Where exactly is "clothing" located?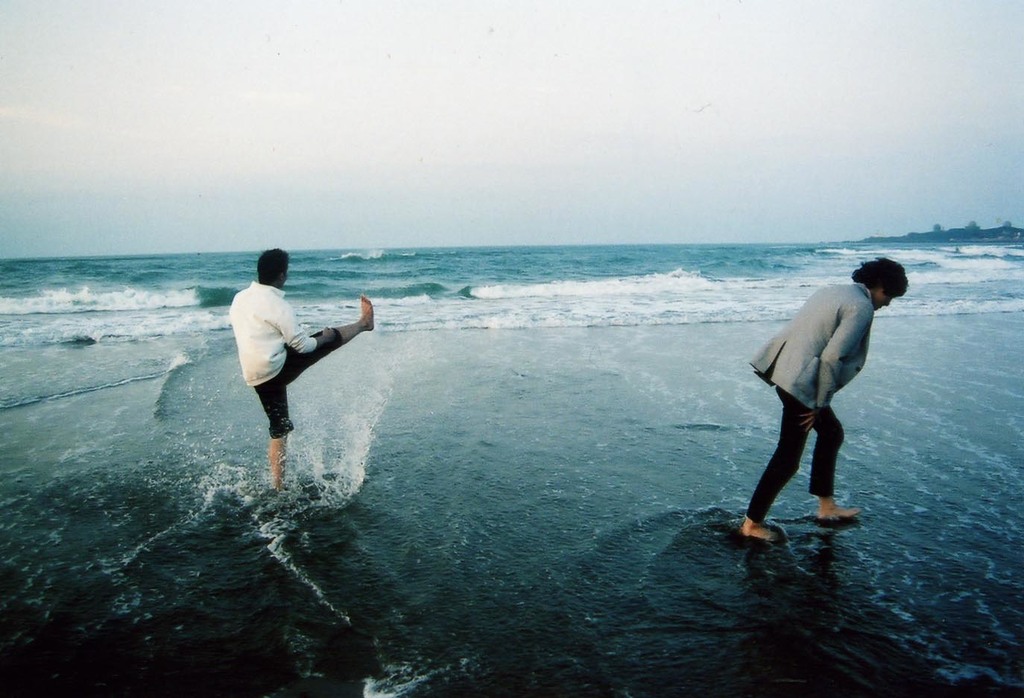
Its bounding box is pyautogui.locateOnScreen(743, 280, 865, 523).
